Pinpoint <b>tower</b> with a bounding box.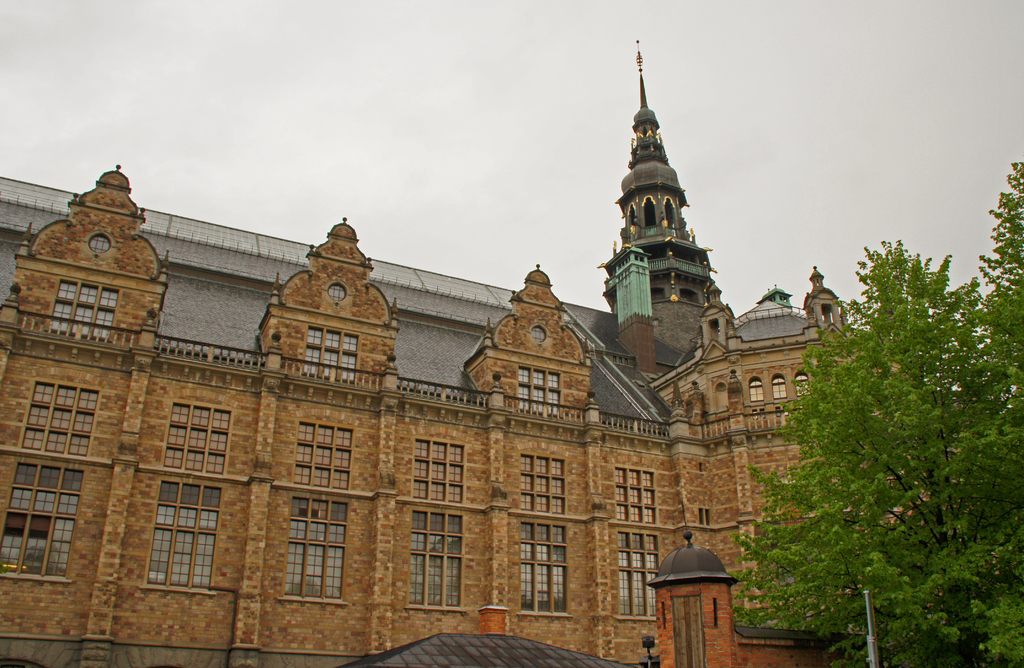
locate(603, 28, 730, 309).
